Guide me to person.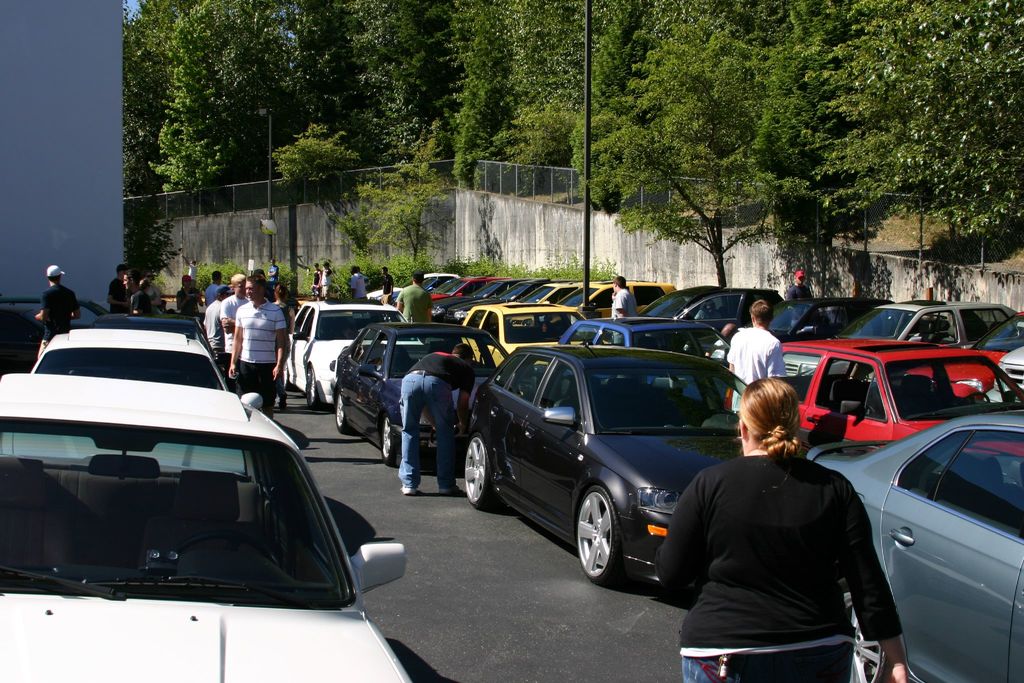
Guidance: pyautogui.locateOnScreen(176, 276, 197, 316).
